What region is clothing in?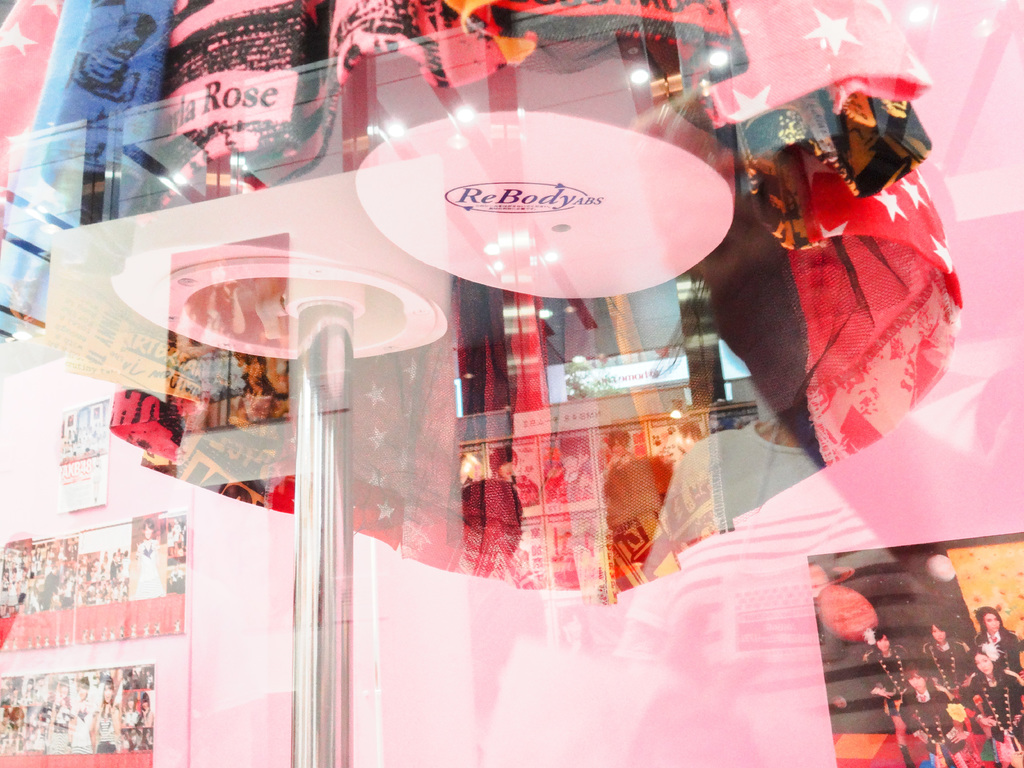
Rect(970, 624, 1021, 688).
